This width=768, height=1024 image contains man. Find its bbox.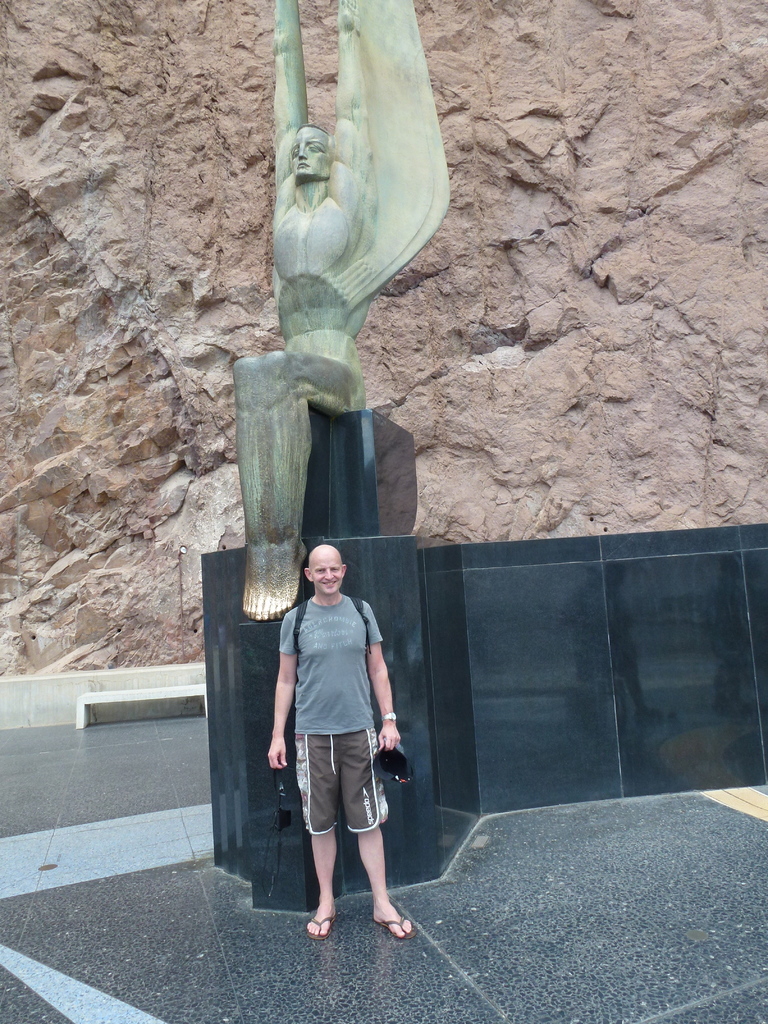
bbox=(270, 527, 413, 932).
